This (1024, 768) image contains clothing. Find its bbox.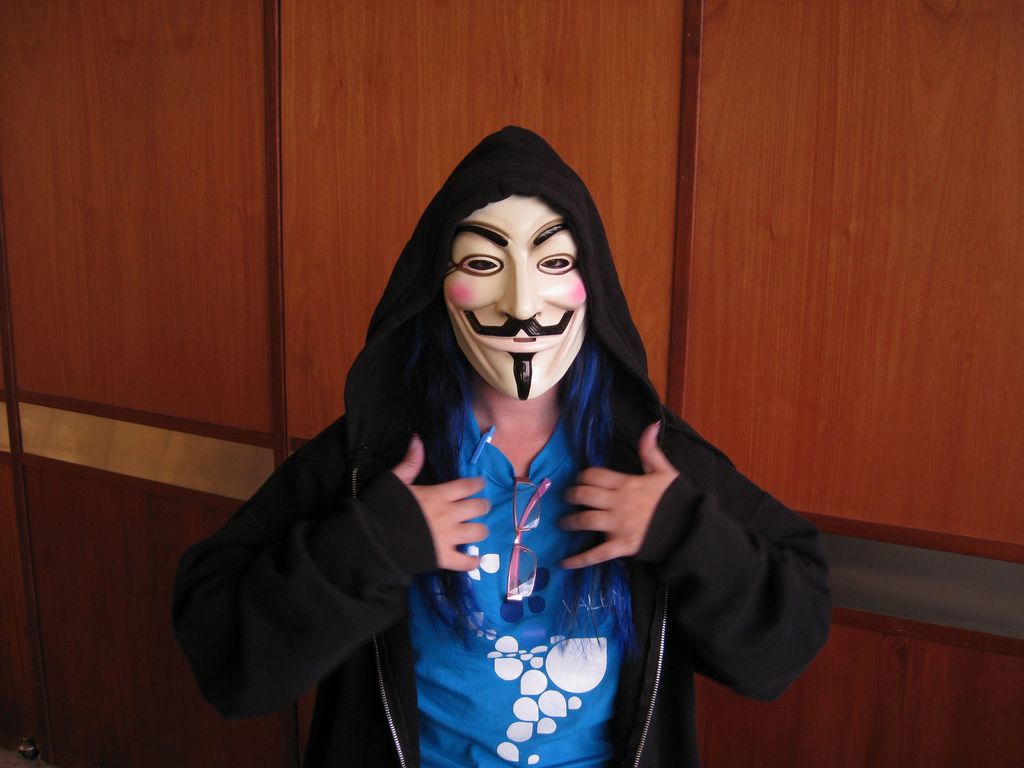
bbox(195, 177, 792, 767).
